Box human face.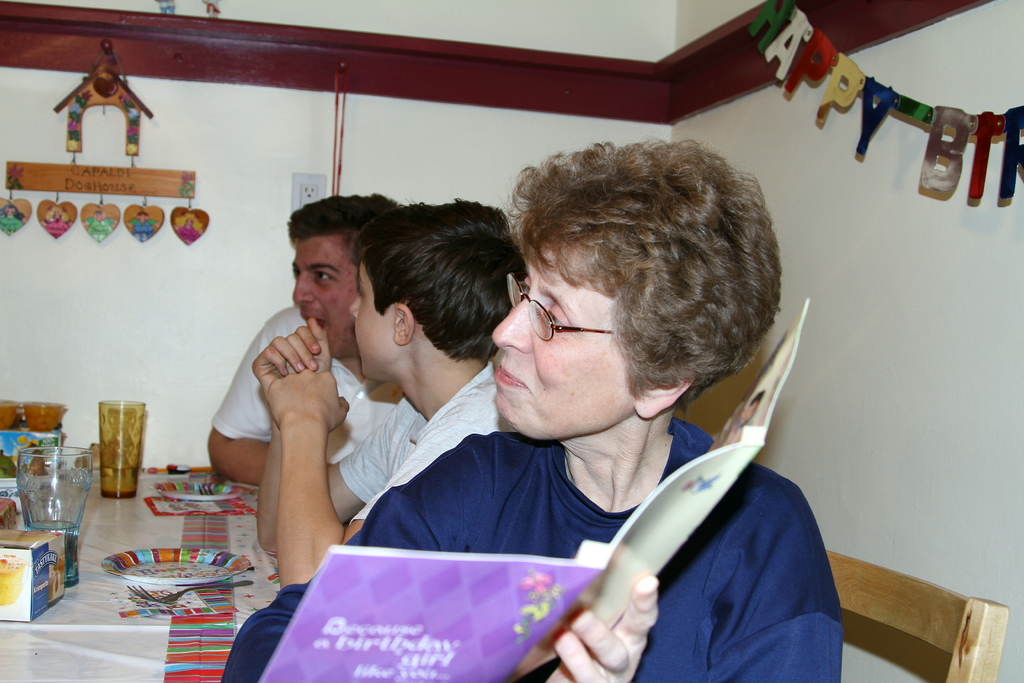
(346, 263, 404, 379).
